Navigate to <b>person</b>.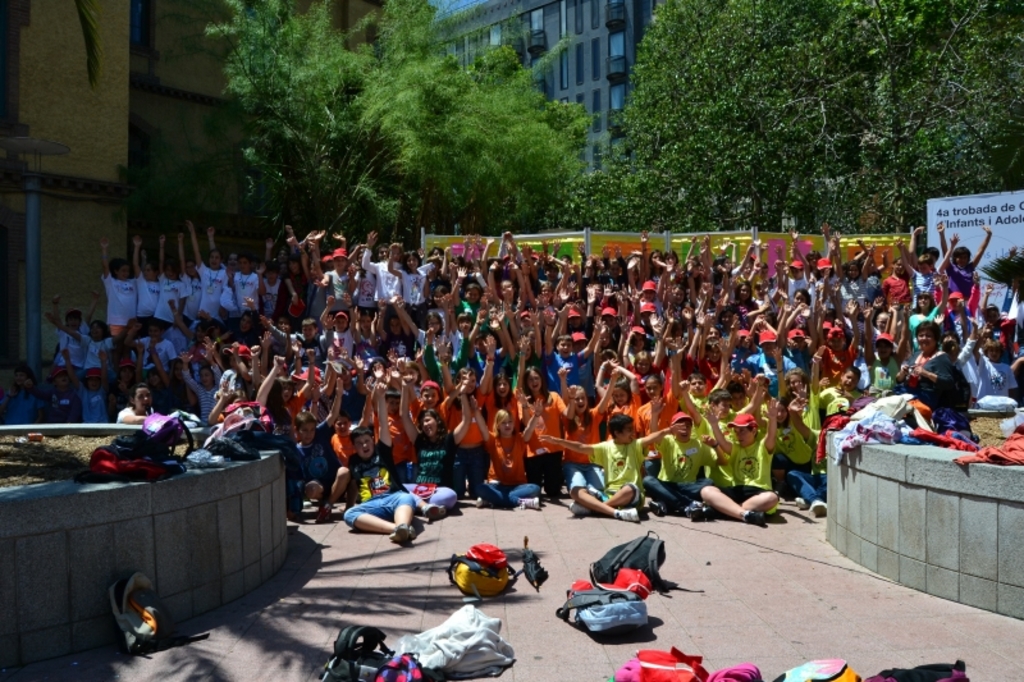
Navigation target: {"left": 138, "top": 219, "right": 188, "bottom": 338}.
